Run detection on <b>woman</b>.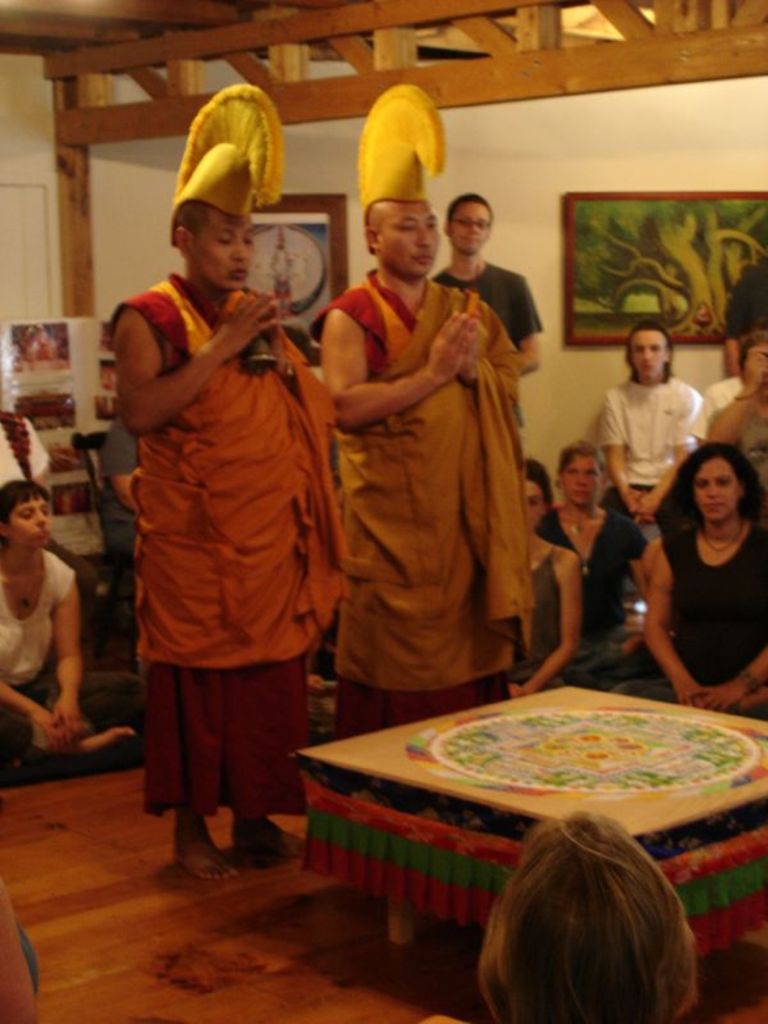
Result: 0 483 148 783.
